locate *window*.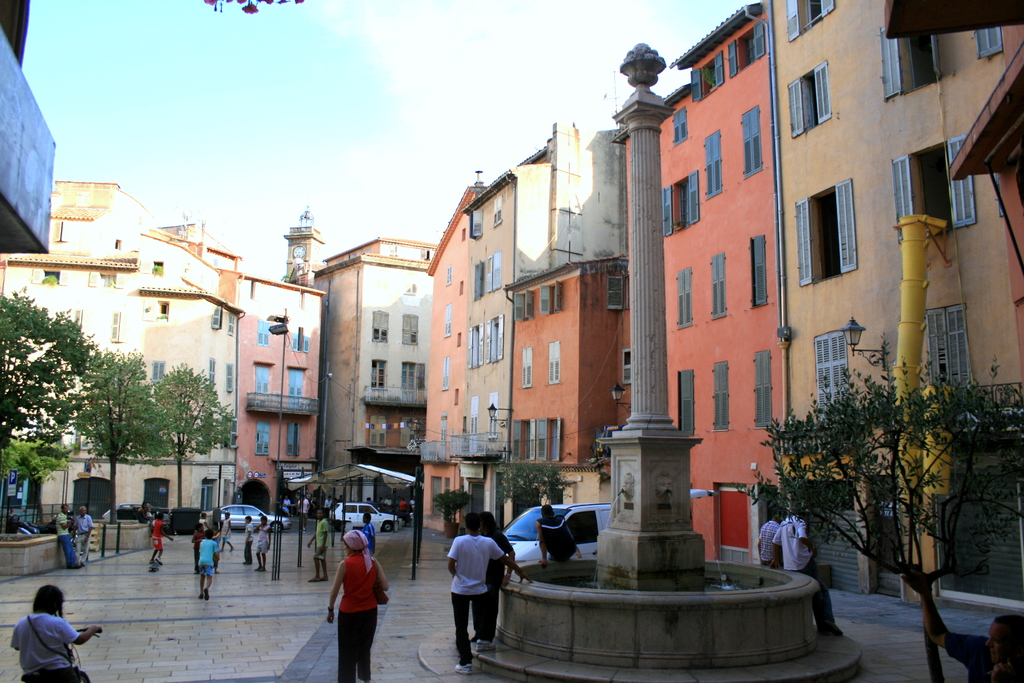
Bounding box: x1=689, y1=47, x2=726, y2=101.
